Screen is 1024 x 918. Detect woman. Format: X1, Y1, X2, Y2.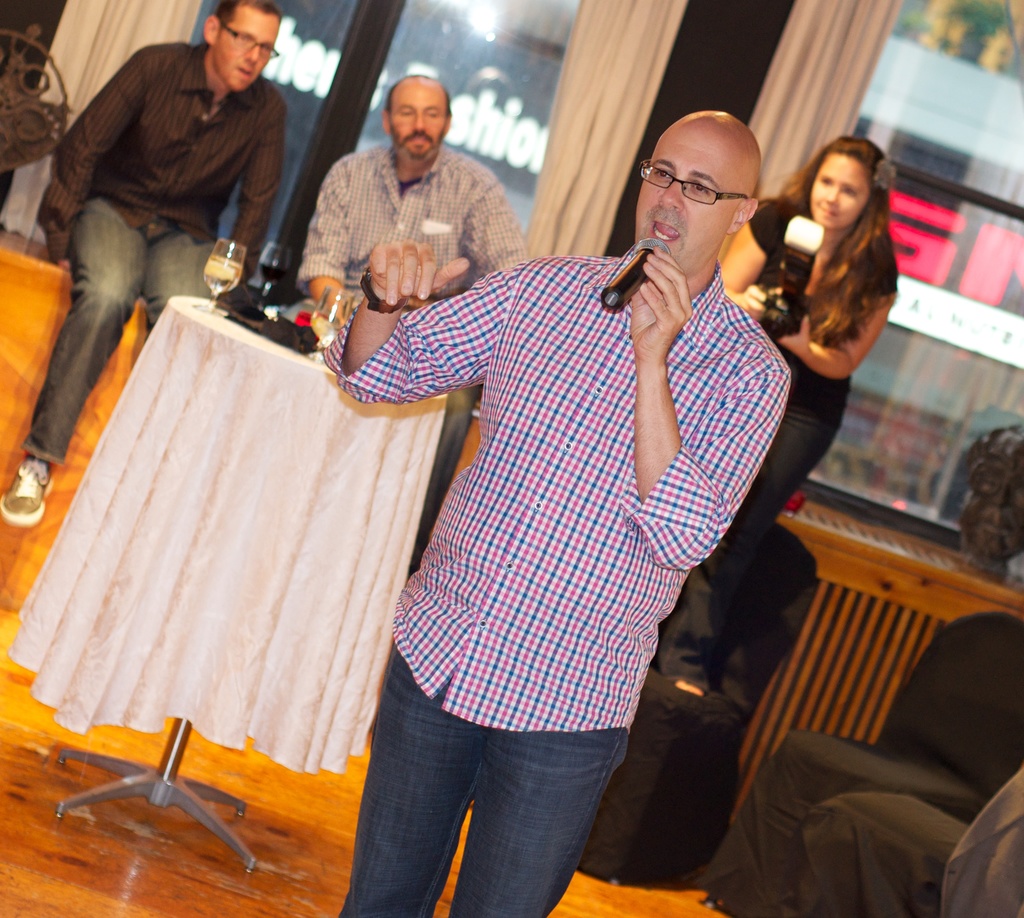
712, 141, 901, 560.
